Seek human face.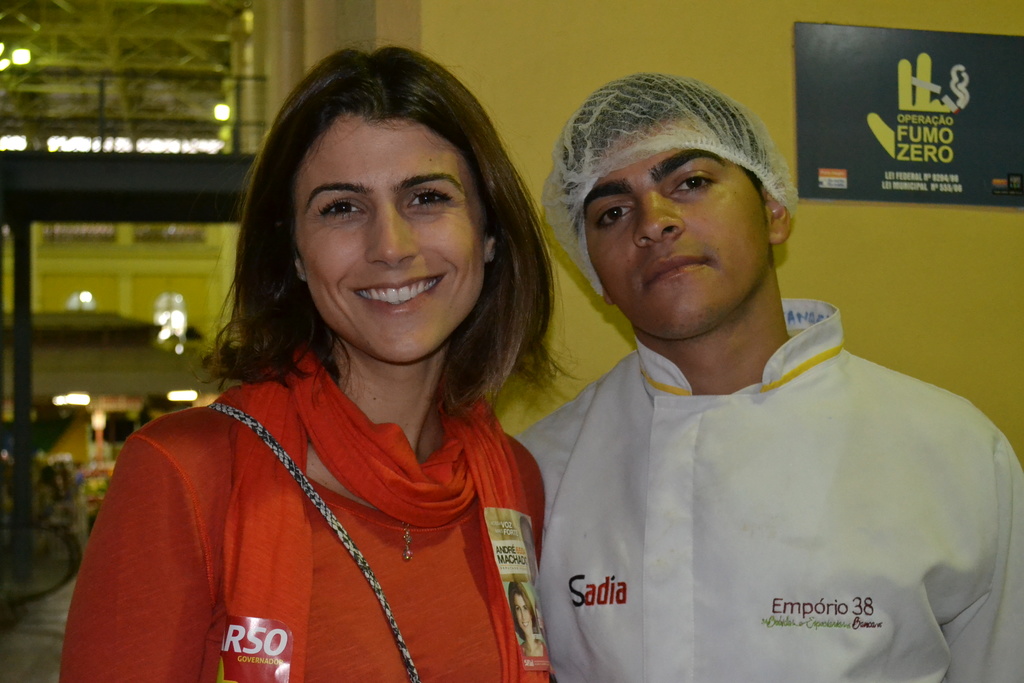
BBox(289, 119, 491, 364).
